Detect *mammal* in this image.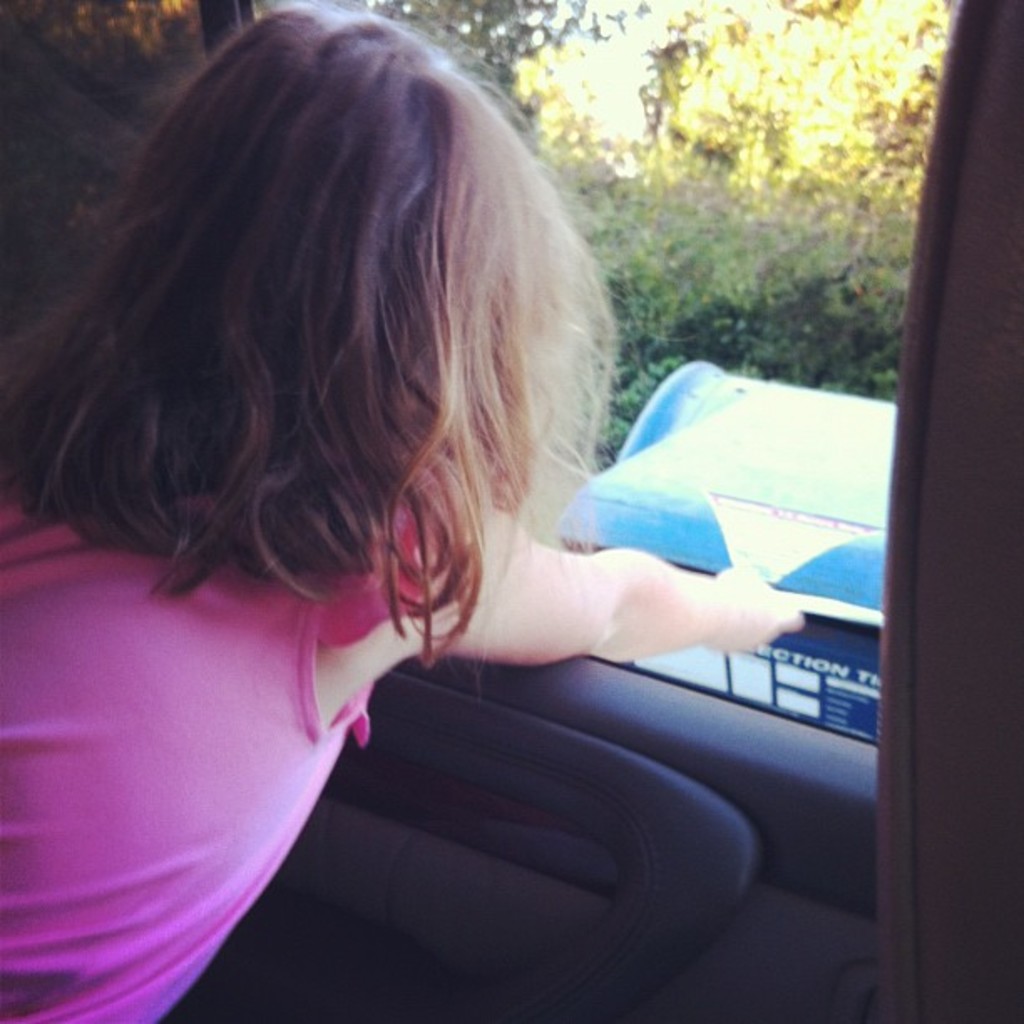
Detection: [0,219,850,954].
